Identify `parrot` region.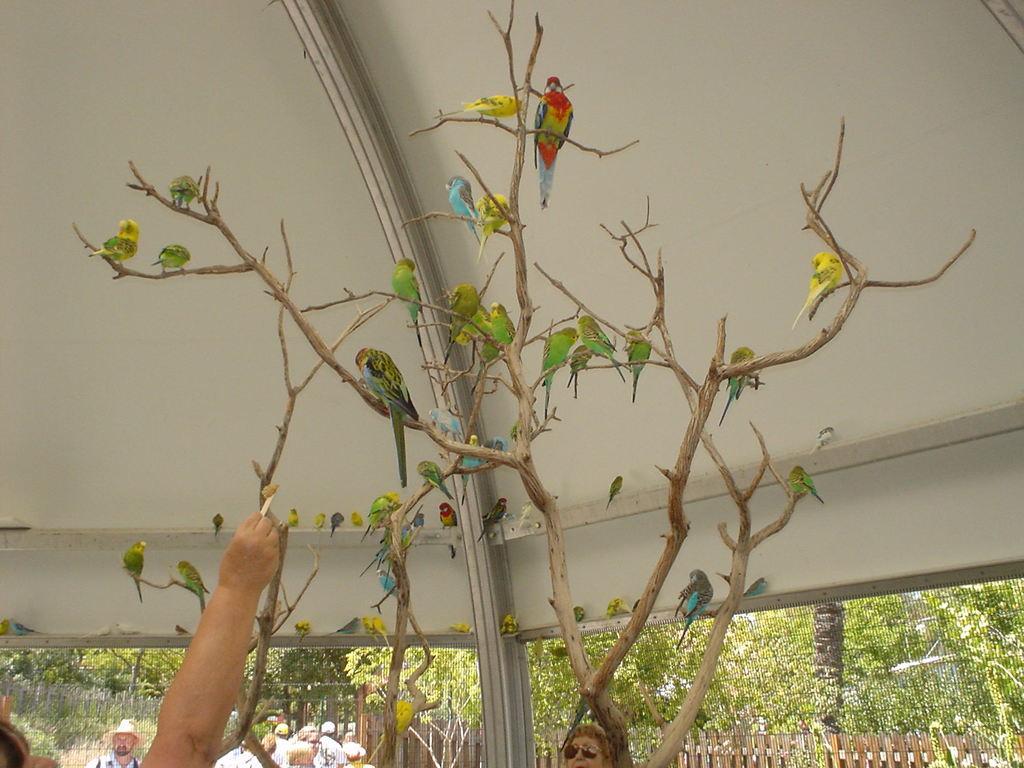
Region: 1, 613, 31, 637.
